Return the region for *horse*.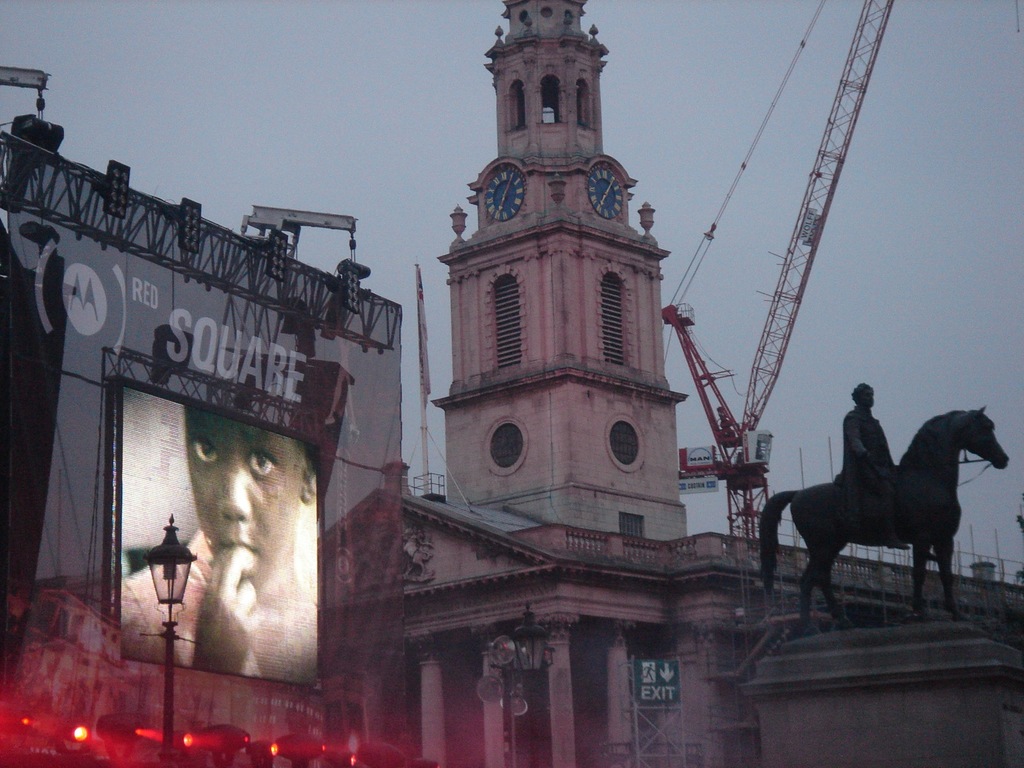
<box>758,404,1011,637</box>.
